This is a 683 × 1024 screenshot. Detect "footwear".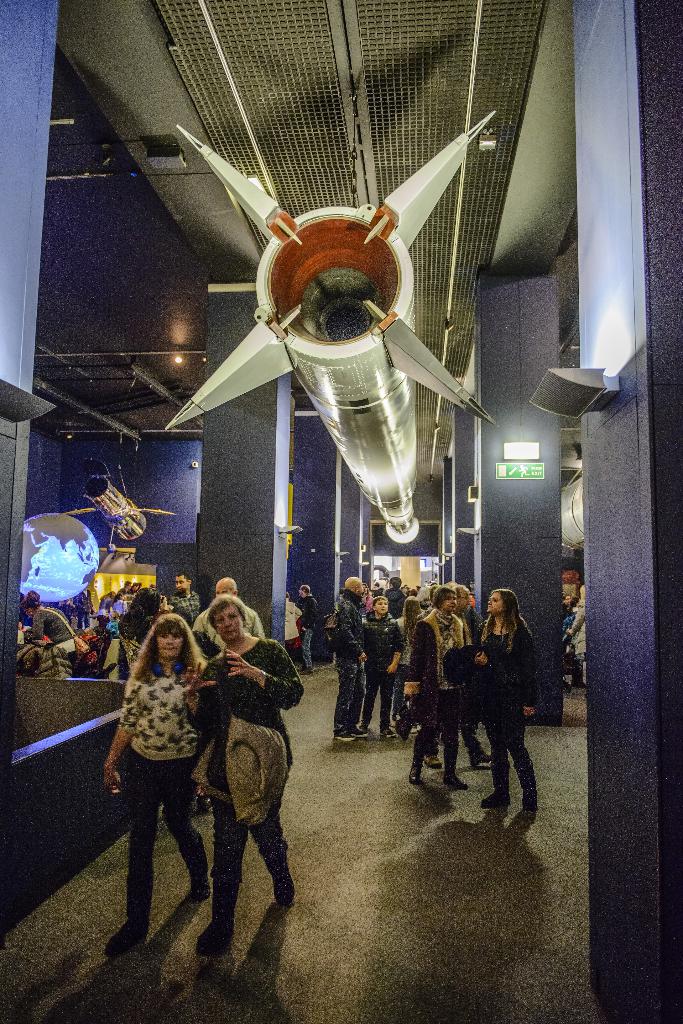
box(446, 771, 468, 790).
